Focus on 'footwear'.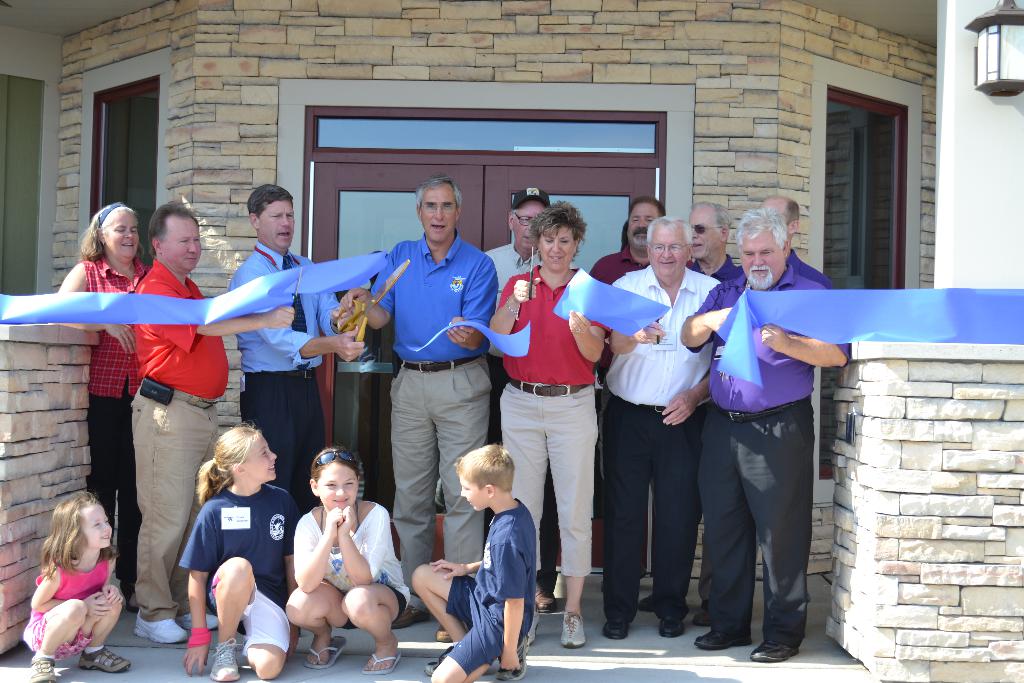
Focused at (left=529, top=610, right=540, bottom=646).
